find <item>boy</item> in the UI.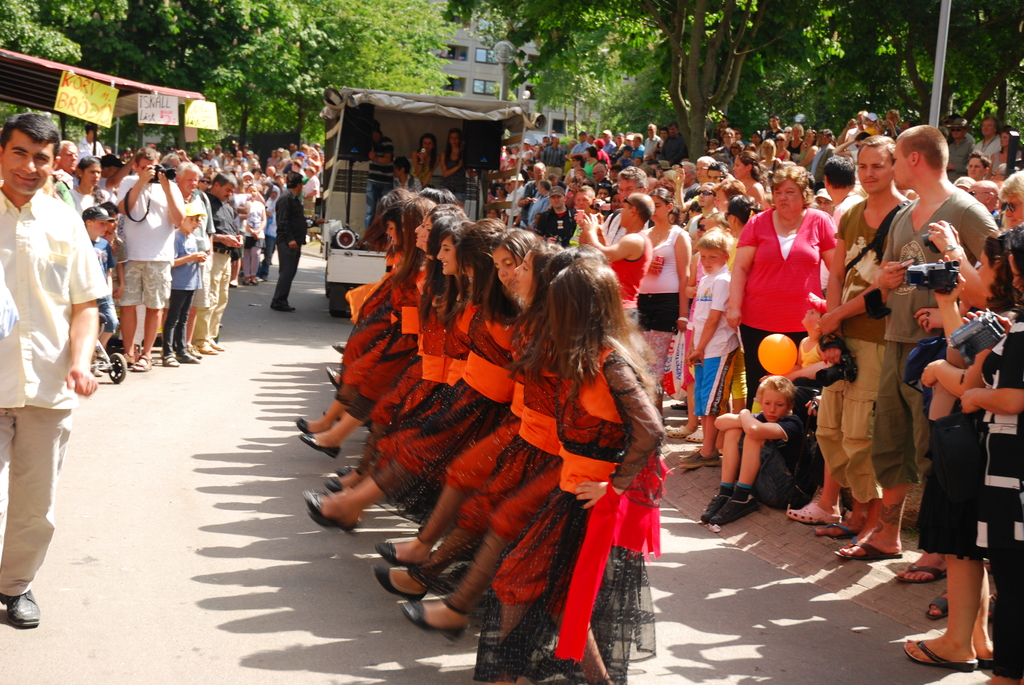
UI element at 79,207,117,347.
